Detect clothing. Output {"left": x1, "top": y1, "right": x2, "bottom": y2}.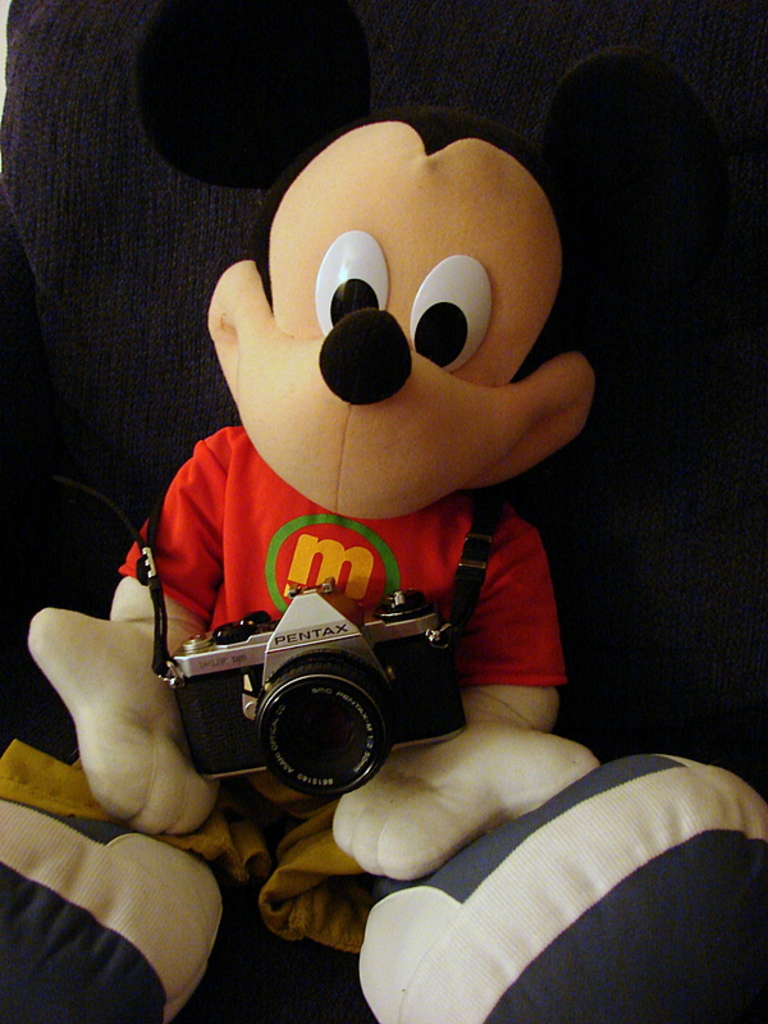
{"left": 0, "top": 425, "right": 767, "bottom": 1023}.
